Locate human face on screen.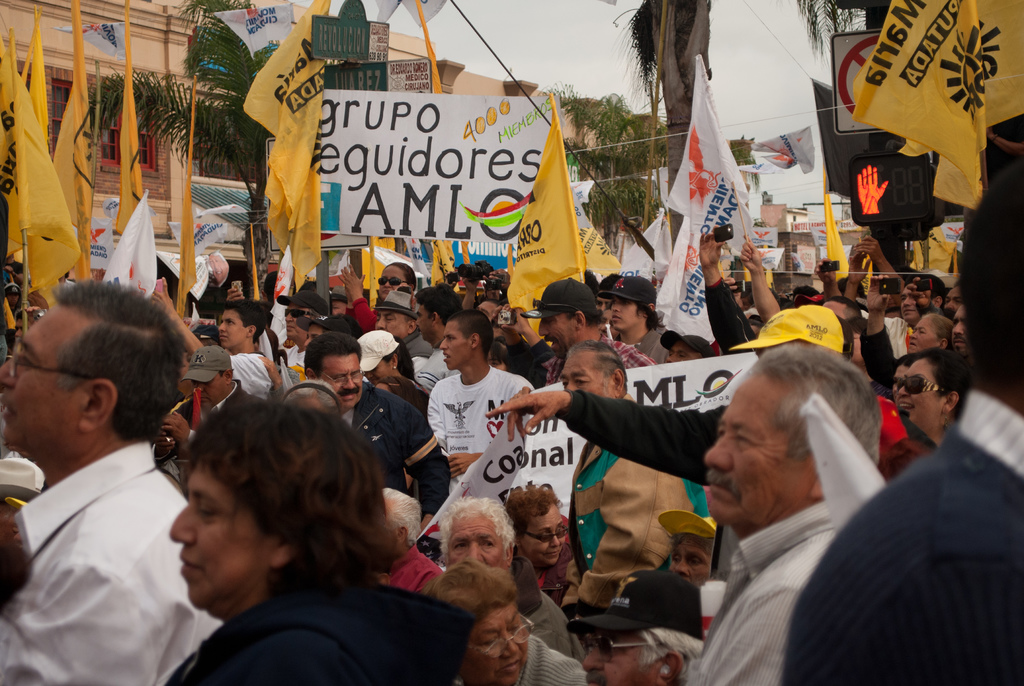
On screen at box(464, 598, 528, 683).
